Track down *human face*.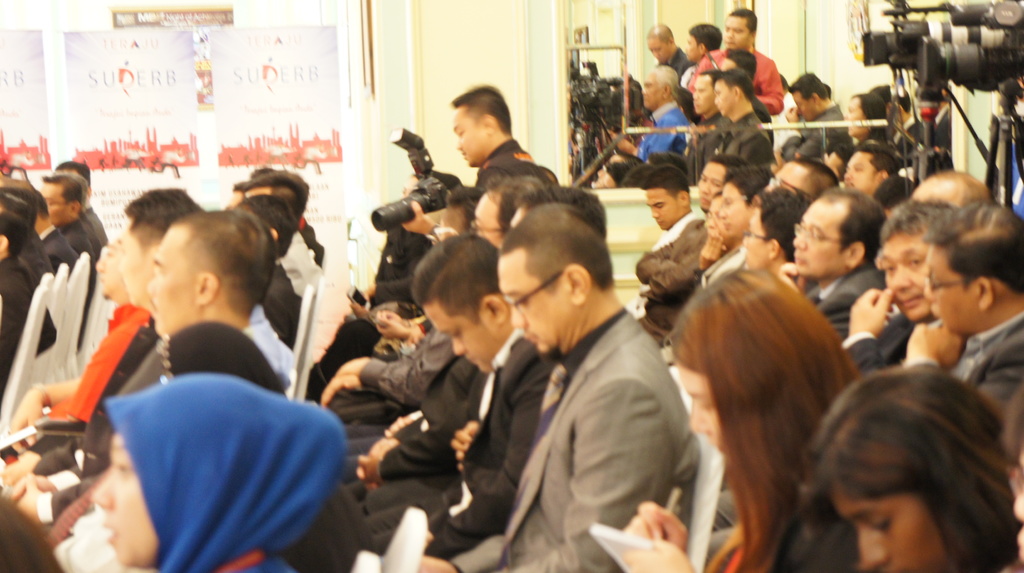
Tracked to Rect(643, 190, 678, 231).
